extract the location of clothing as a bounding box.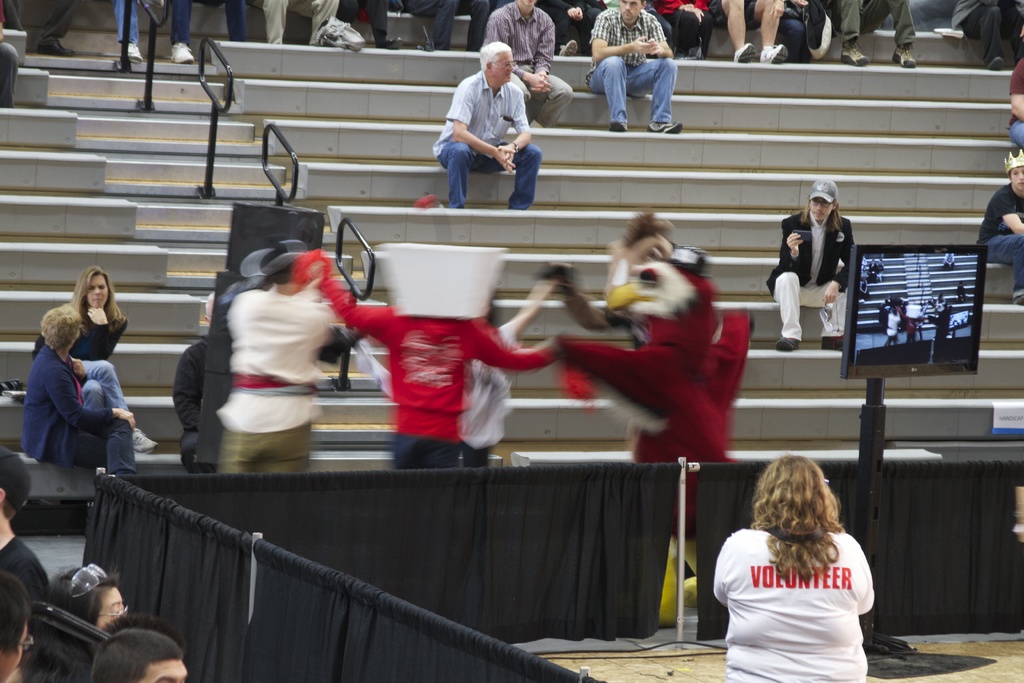
select_region(1009, 60, 1023, 153).
